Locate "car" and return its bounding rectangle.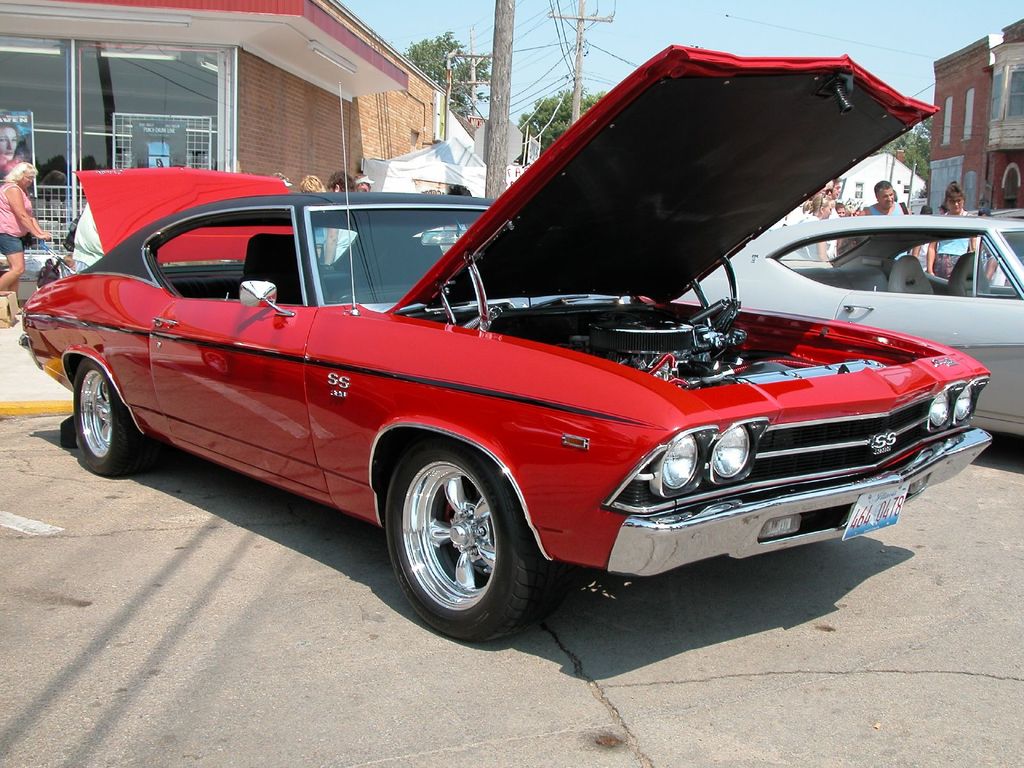
<bbox>42, 110, 950, 643</bbox>.
